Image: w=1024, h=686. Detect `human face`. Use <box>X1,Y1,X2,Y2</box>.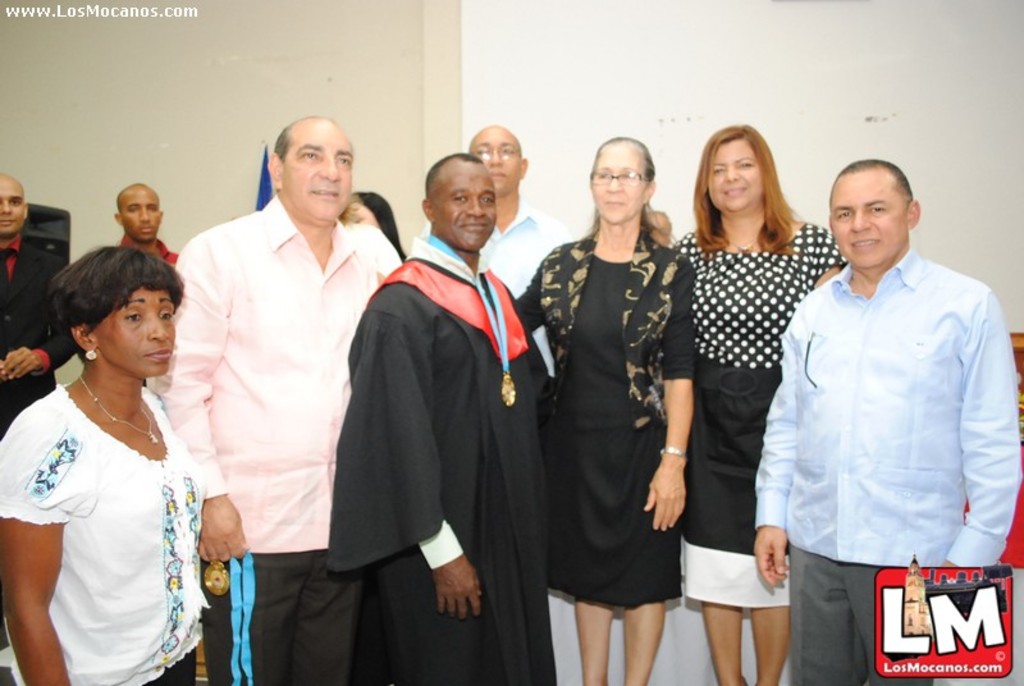
<box>472,127,521,200</box>.
